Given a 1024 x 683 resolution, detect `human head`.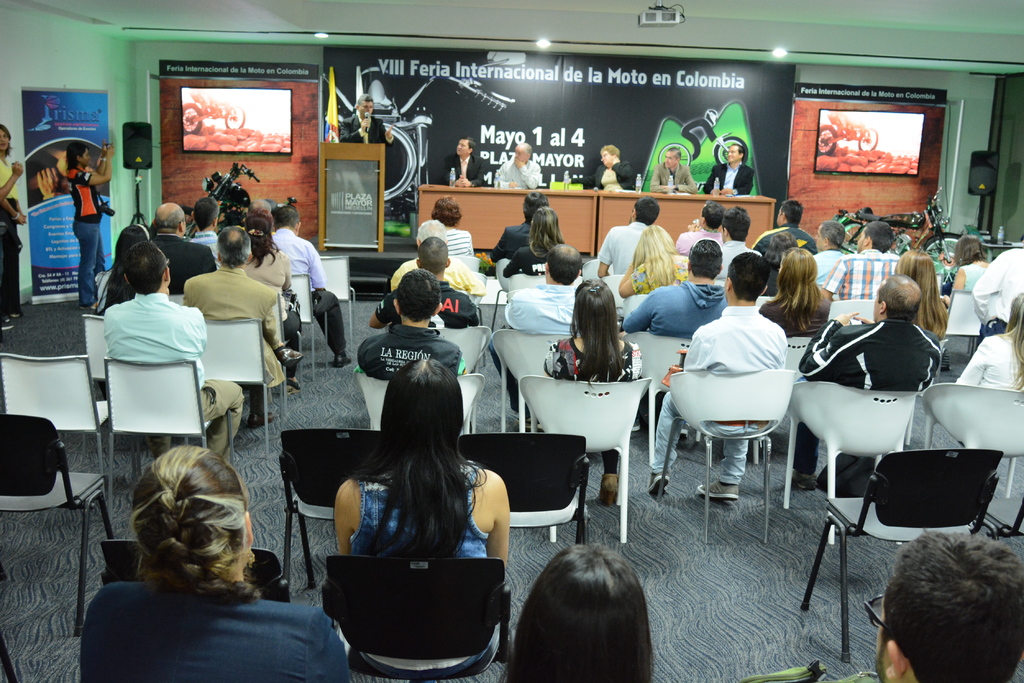
<region>531, 205, 562, 239</region>.
